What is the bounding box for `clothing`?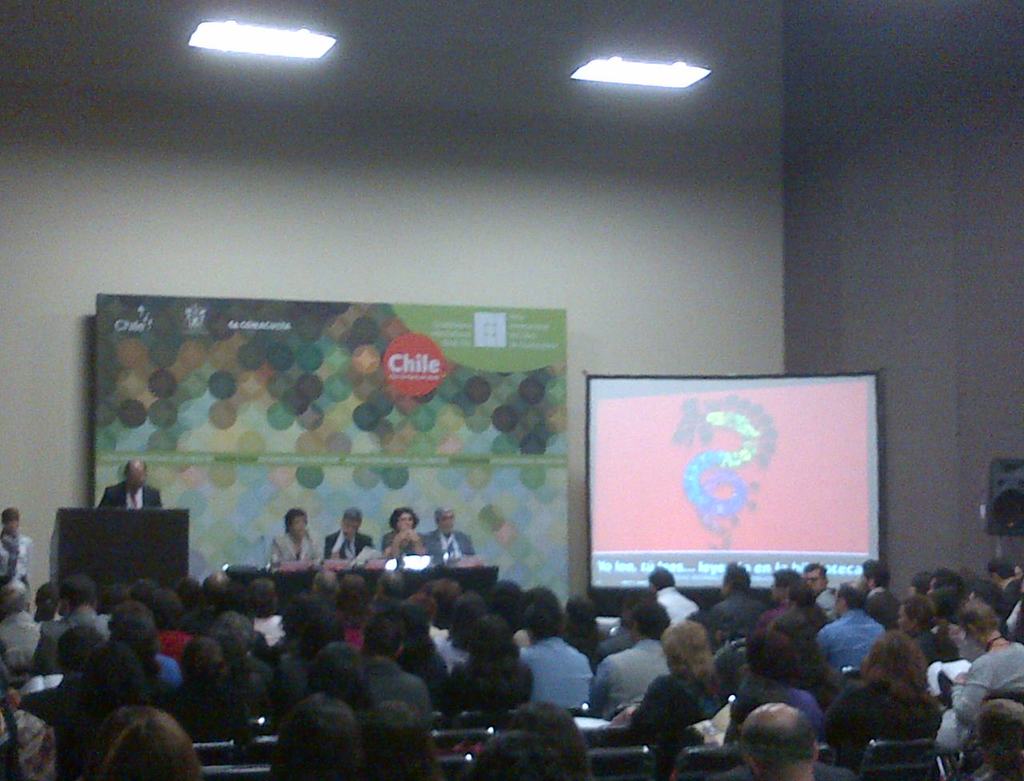
326 526 373 571.
